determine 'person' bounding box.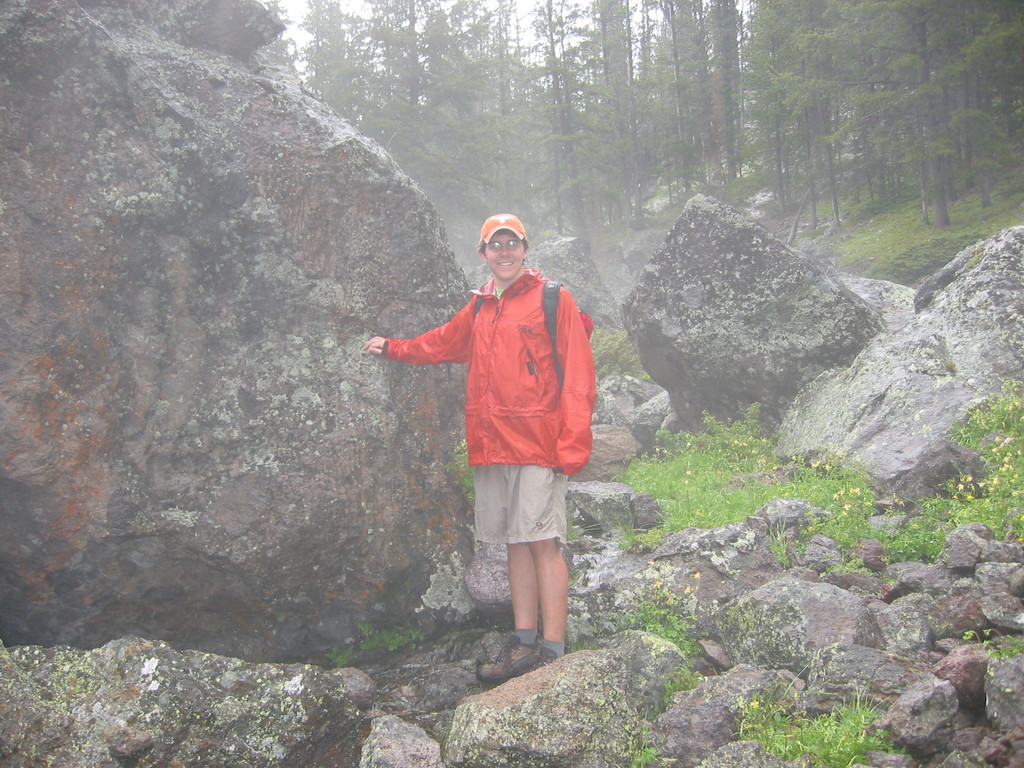
Determined: 364:214:591:684.
